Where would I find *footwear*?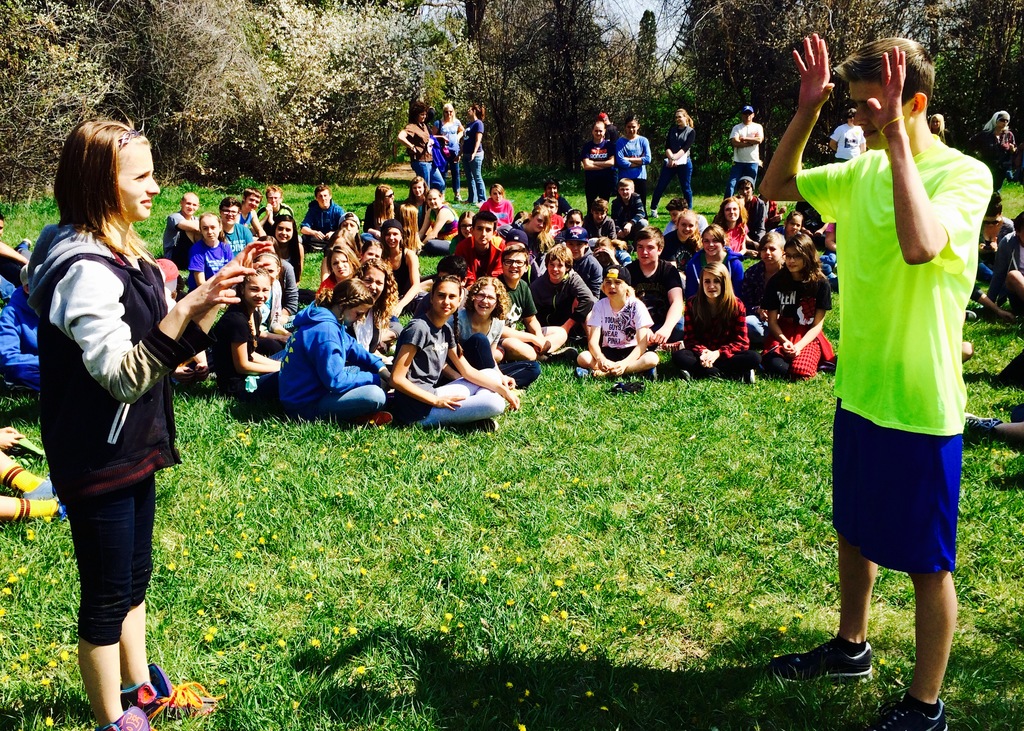
At select_region(456, 195, 462, 200).
